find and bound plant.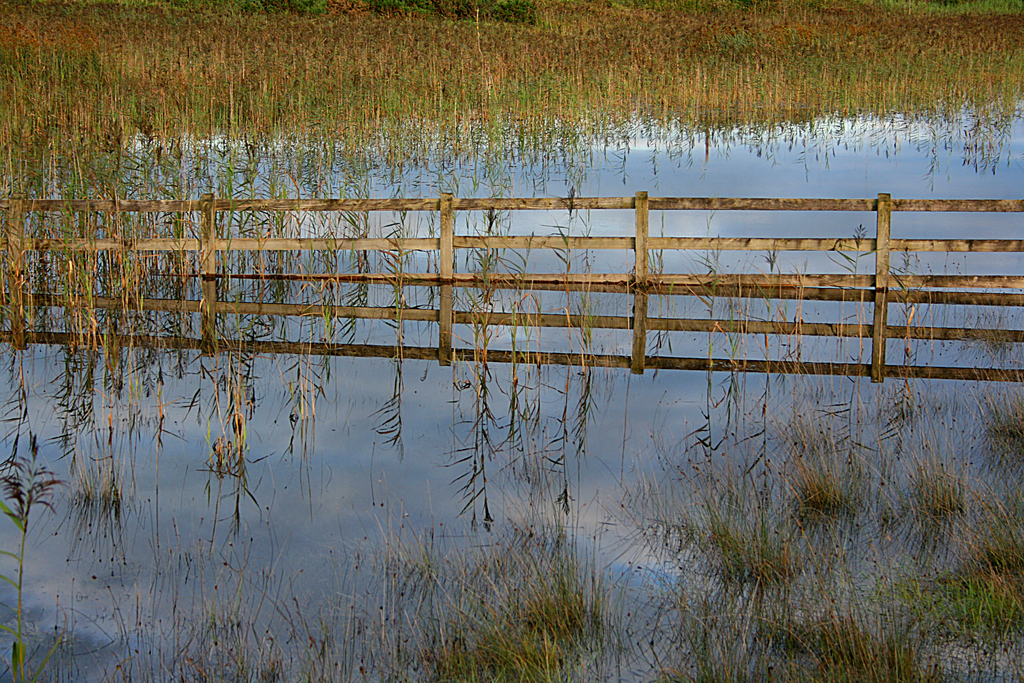
Bound: (972,474,1023,578).
